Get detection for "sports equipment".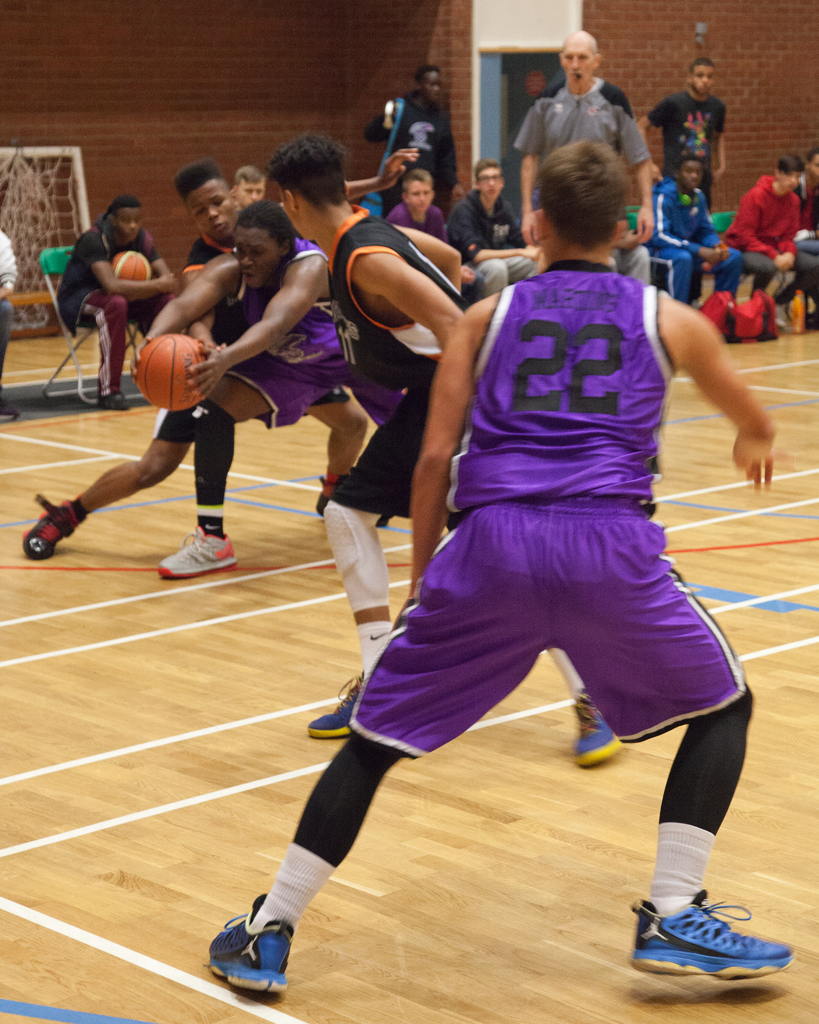
Detection: <bbox>631, 886, 797, 979</bbox>.
